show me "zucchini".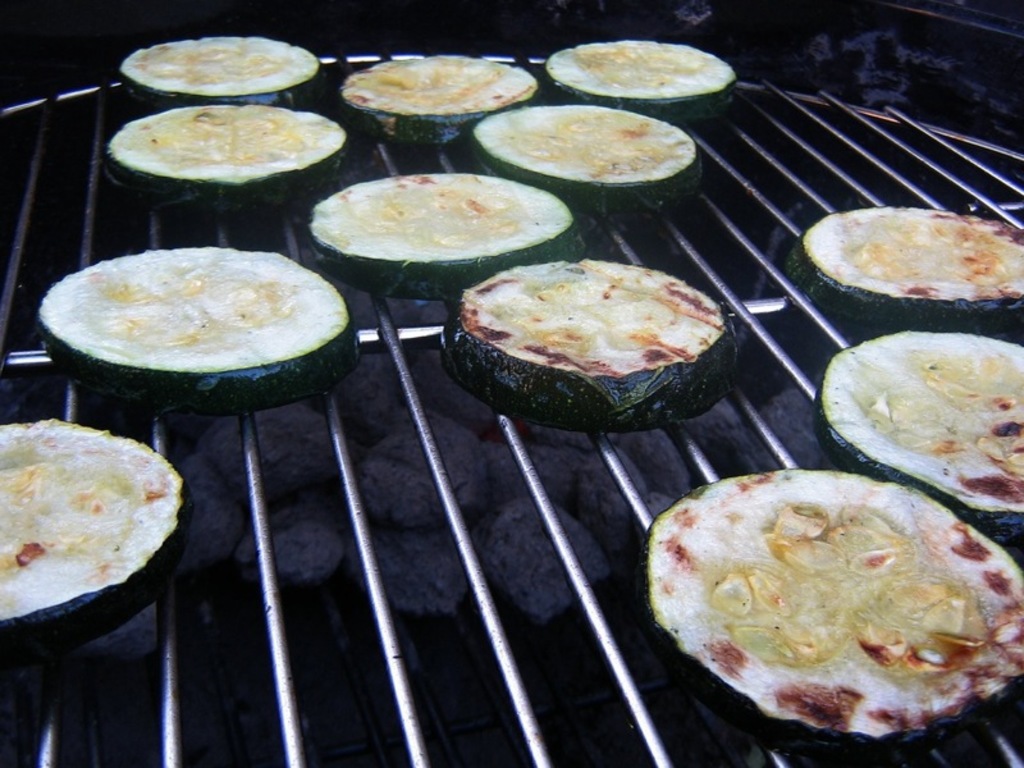
"zucchini" is here: 545:32:744:127.
